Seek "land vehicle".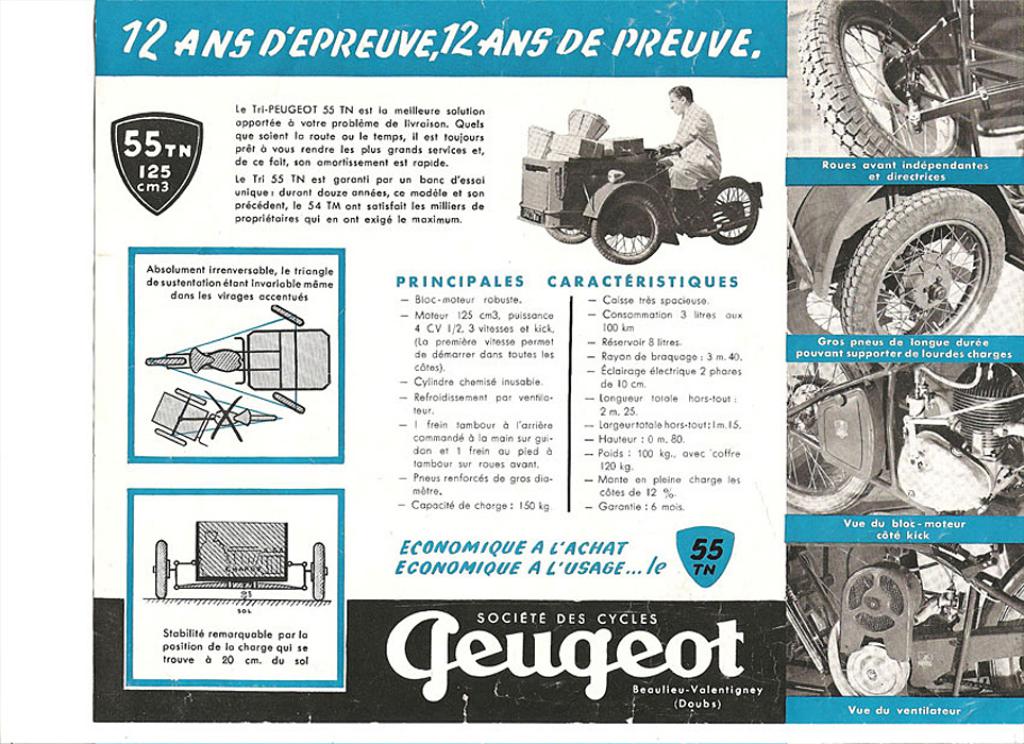
select_region(146, 299, 329, 416).
